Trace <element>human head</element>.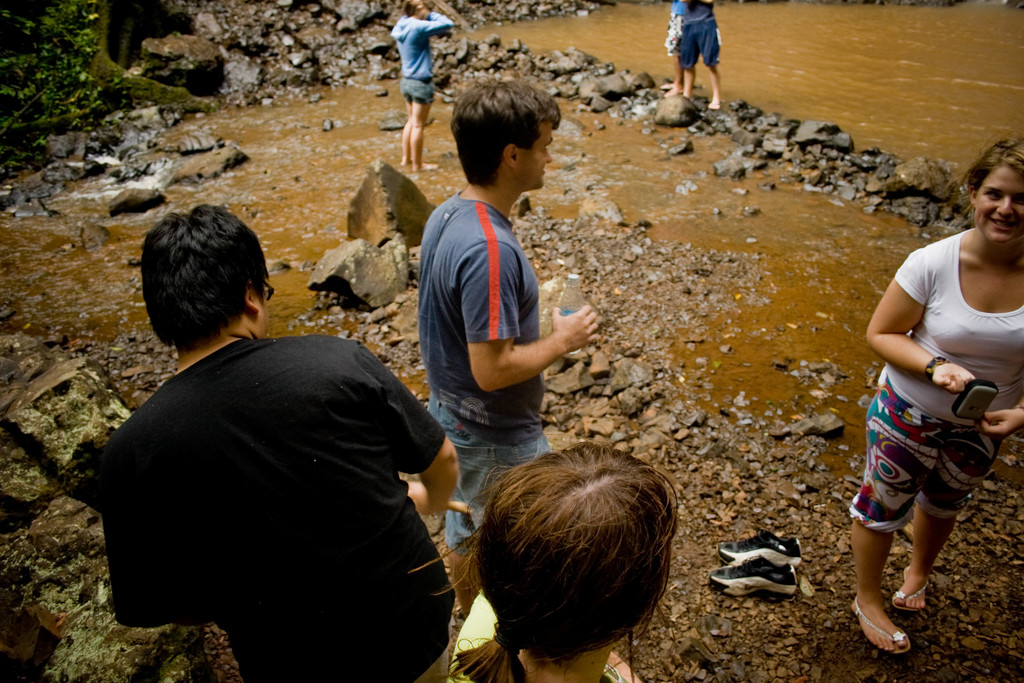
Traced to {"left": 451, "top": 79, "right": 564, "bottom": 192}.
